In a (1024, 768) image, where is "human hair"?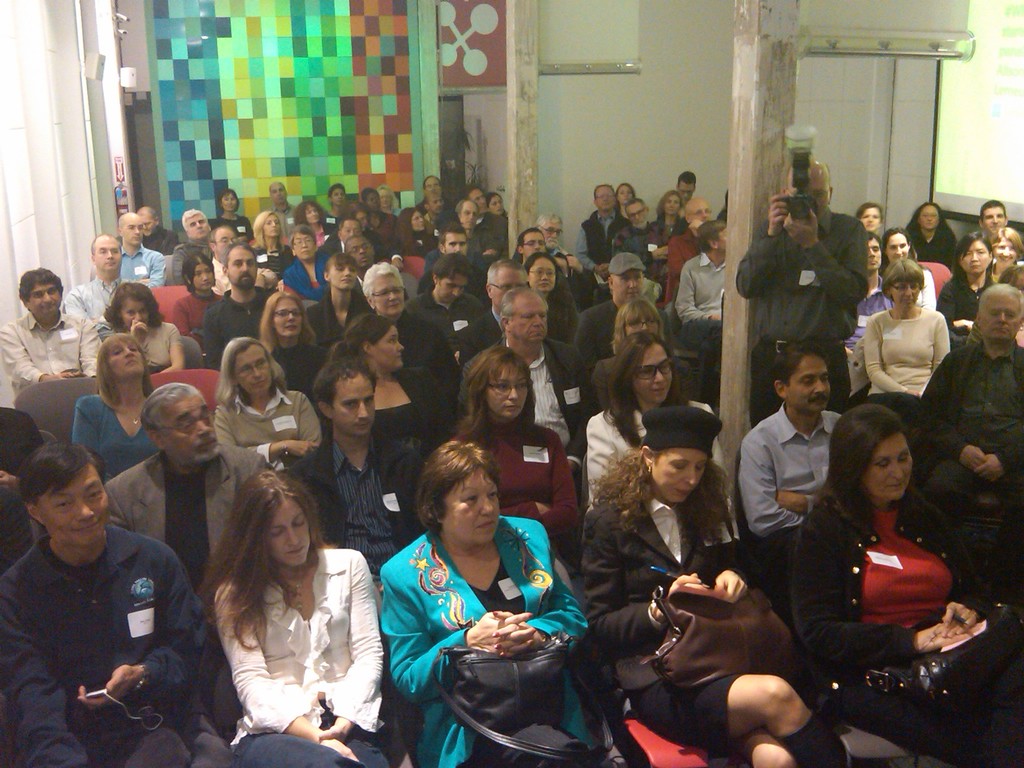
BBox(440, 220, 467, 254).
